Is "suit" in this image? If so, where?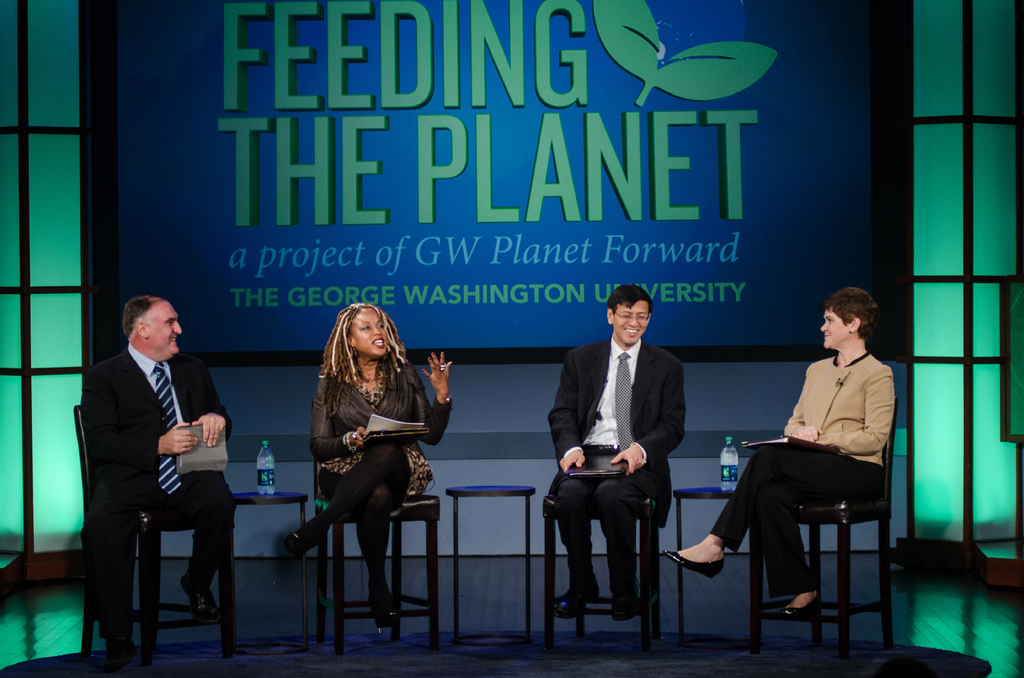
Yes, at <bbox>79, 343, 239, 645</bbox>.
